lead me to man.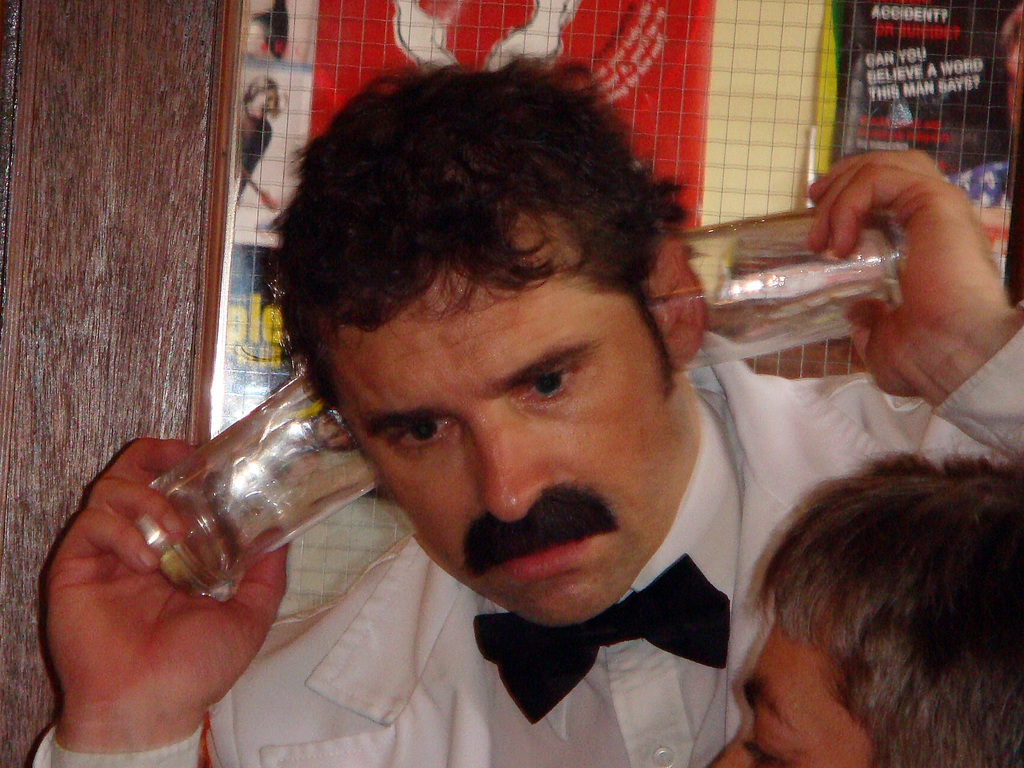
Lead to select_region(700, 450, 1023, 767).
